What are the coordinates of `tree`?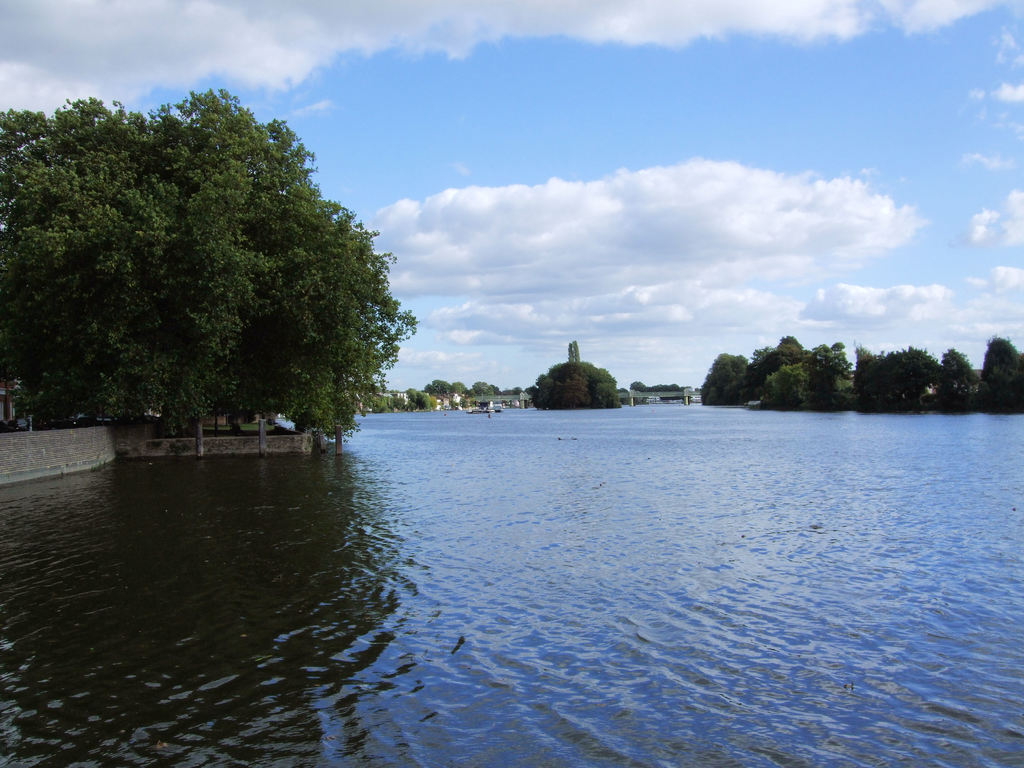
x1=528, y1=356, x2=631, y2=419.
